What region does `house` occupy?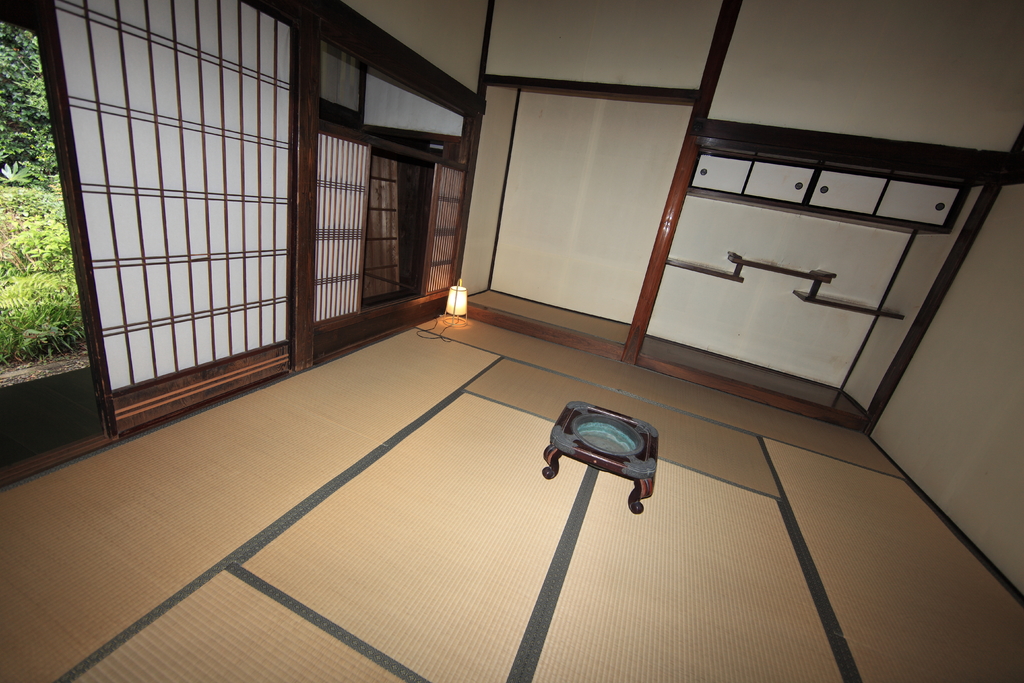
Rect(0, 0, 1023, 682).
